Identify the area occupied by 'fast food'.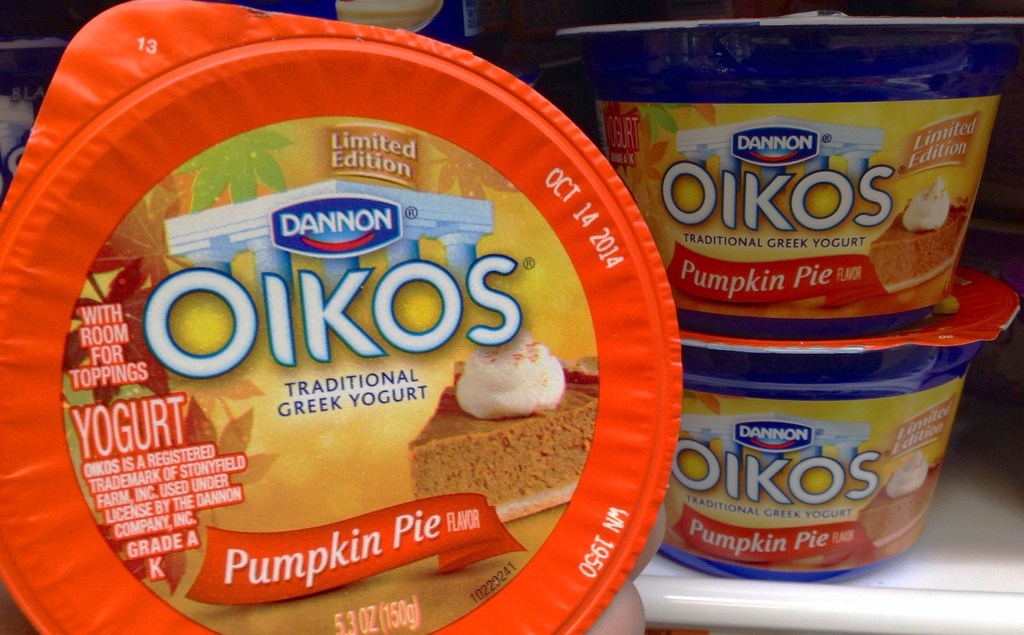
Area: {"x1": 412, "y1": 358, "x2": 577, "y2": 505}.
